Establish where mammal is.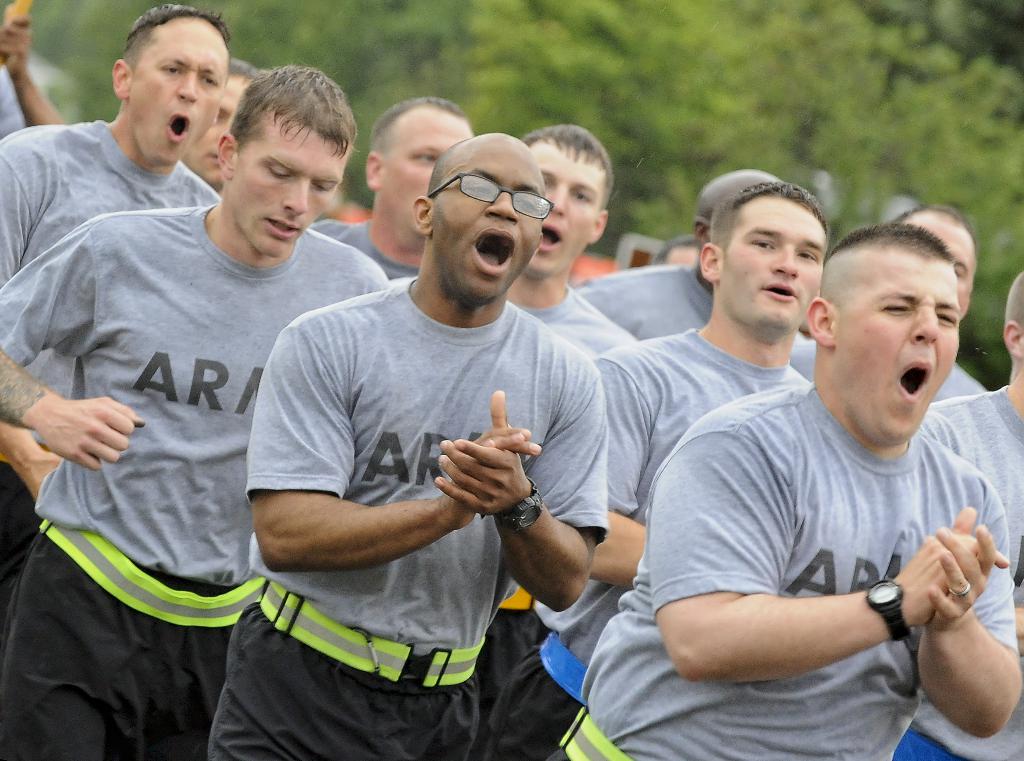
Established at crop(0, 0, 76, 139).
